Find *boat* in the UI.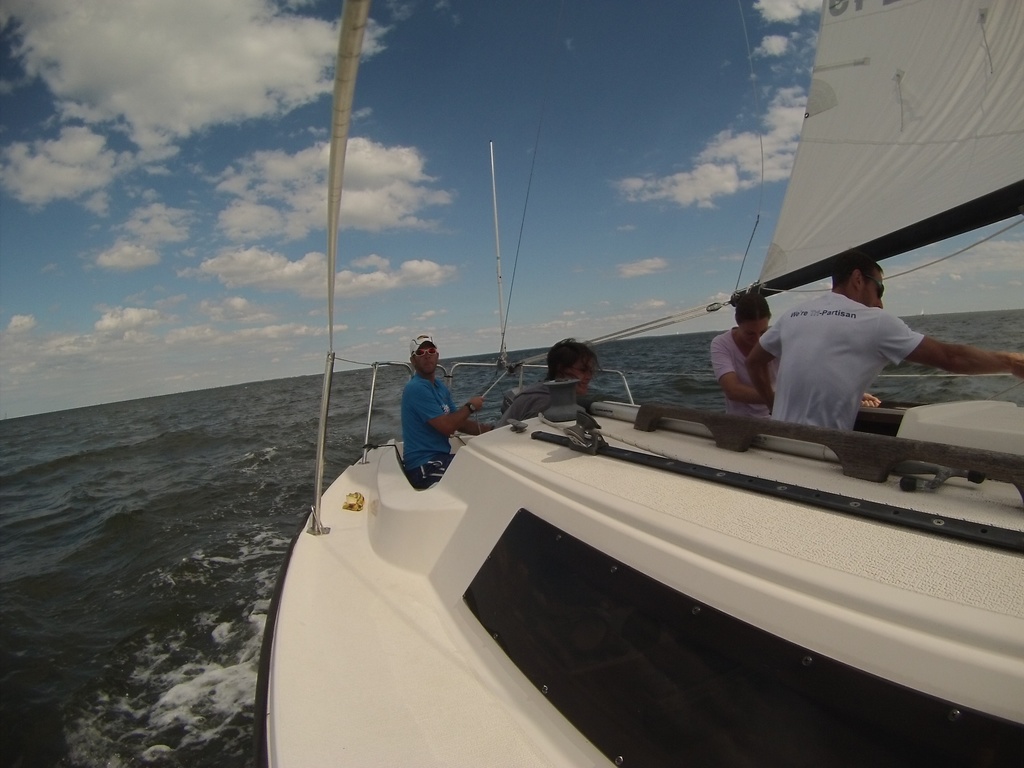
UI element at [234,168,1023,710].
